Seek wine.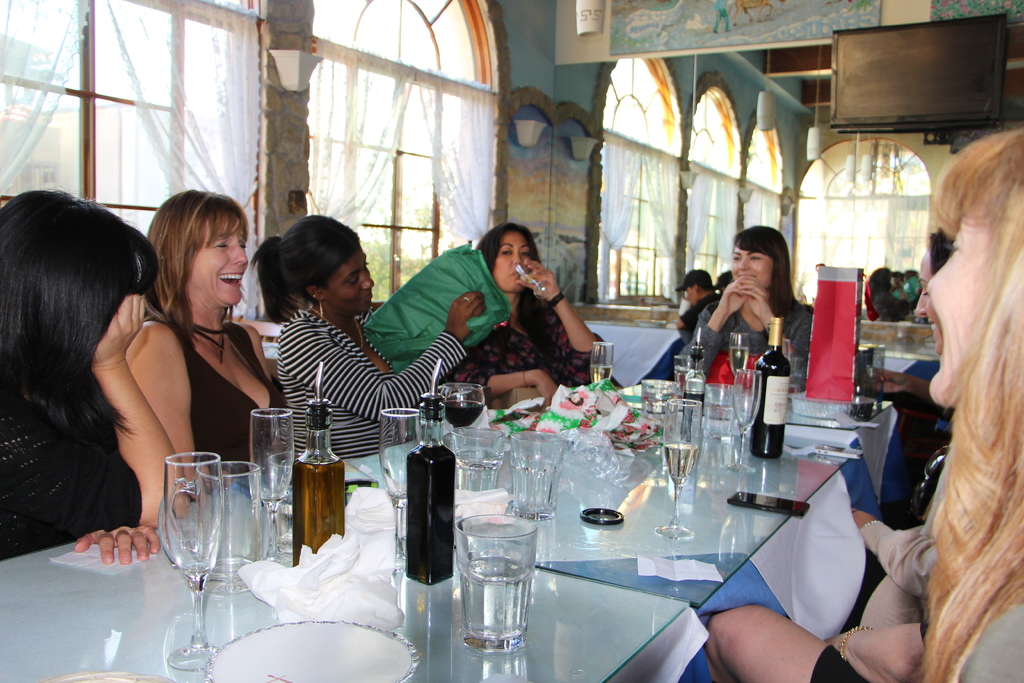
region(755, 317, 791, 456).
